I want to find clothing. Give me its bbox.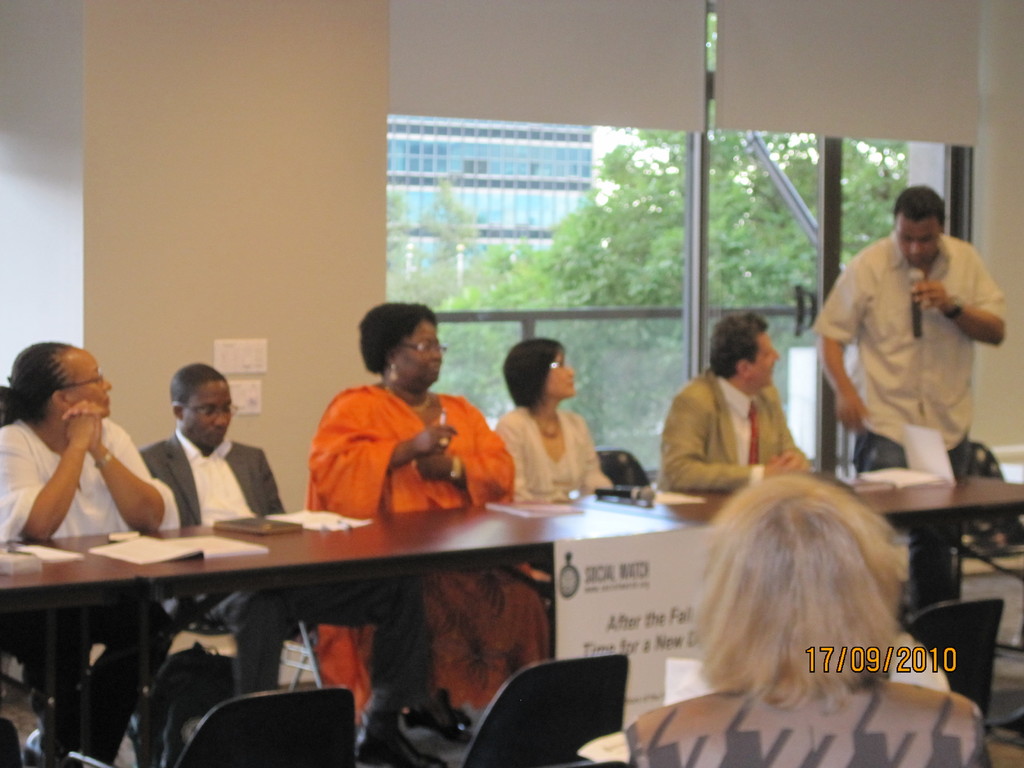
x1=0, y1=410, x2=181, y2=767.
